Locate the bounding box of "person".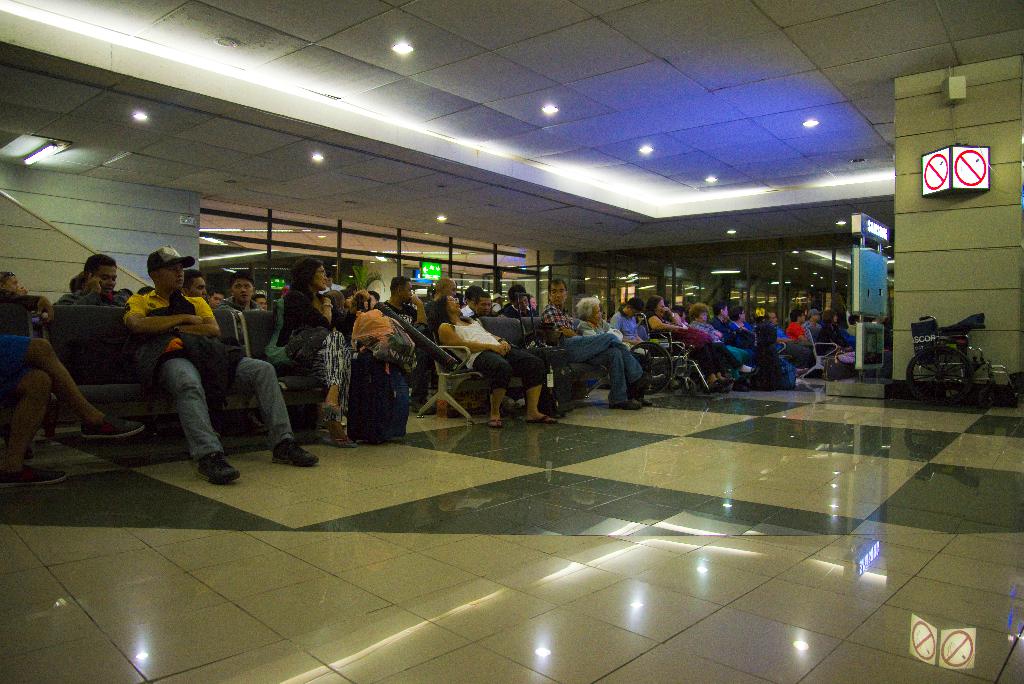
Bounding box: l=724, t=309, r=760, b=347.
